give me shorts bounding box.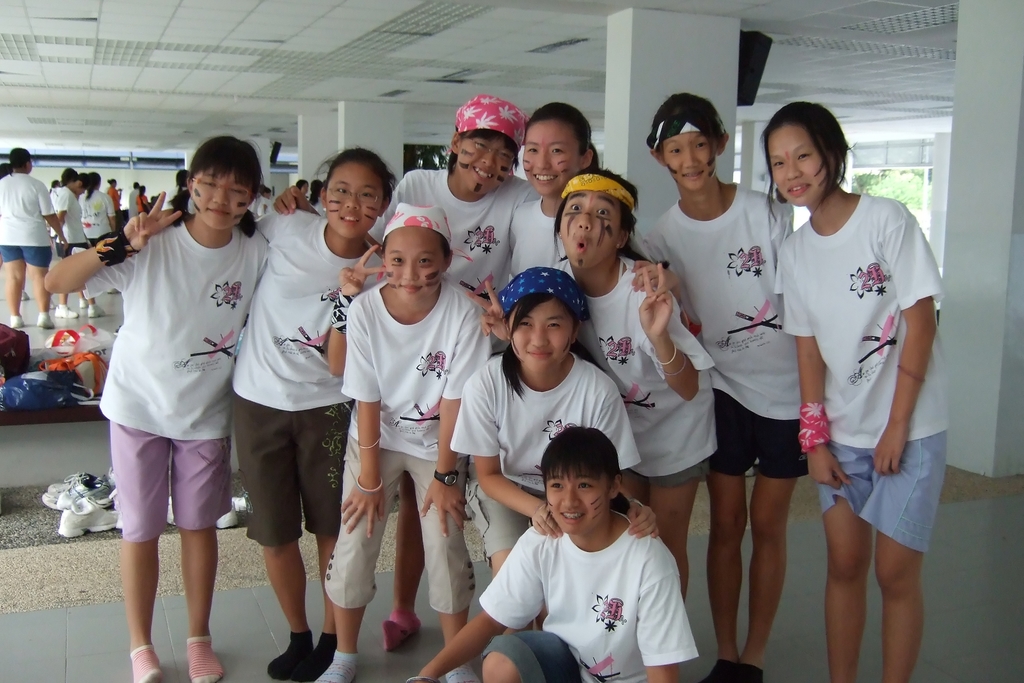
(54,240,88,255).
